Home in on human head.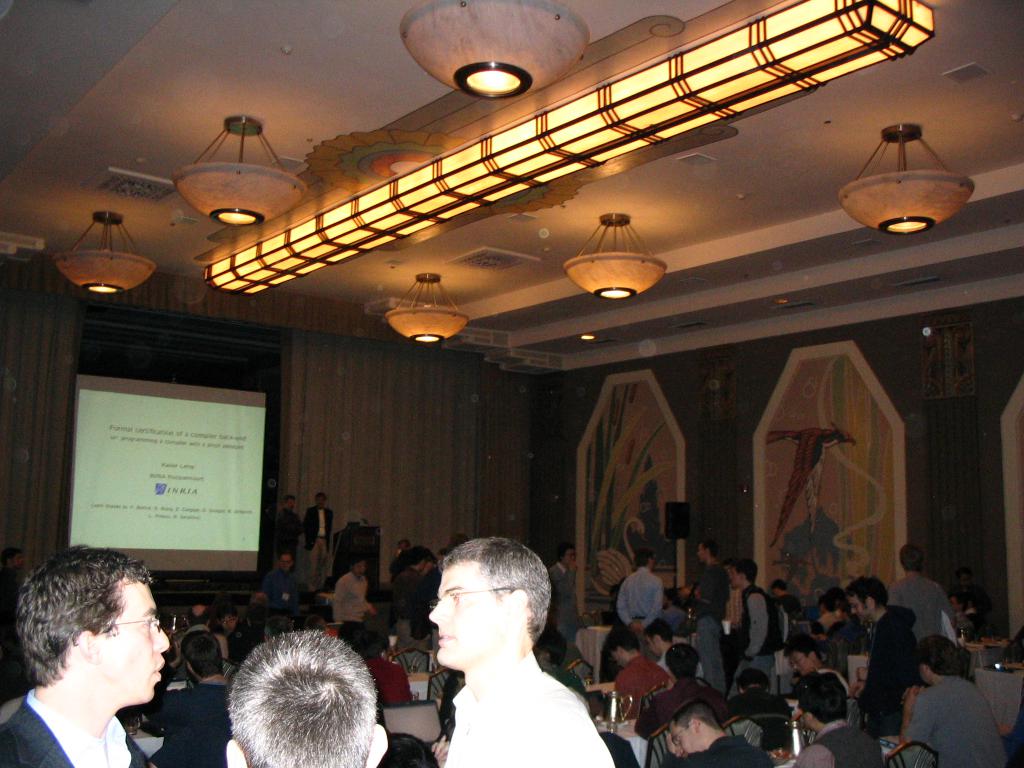
Homed in at pyautogui.locateOnScreen(287, 495, 298, 508).
